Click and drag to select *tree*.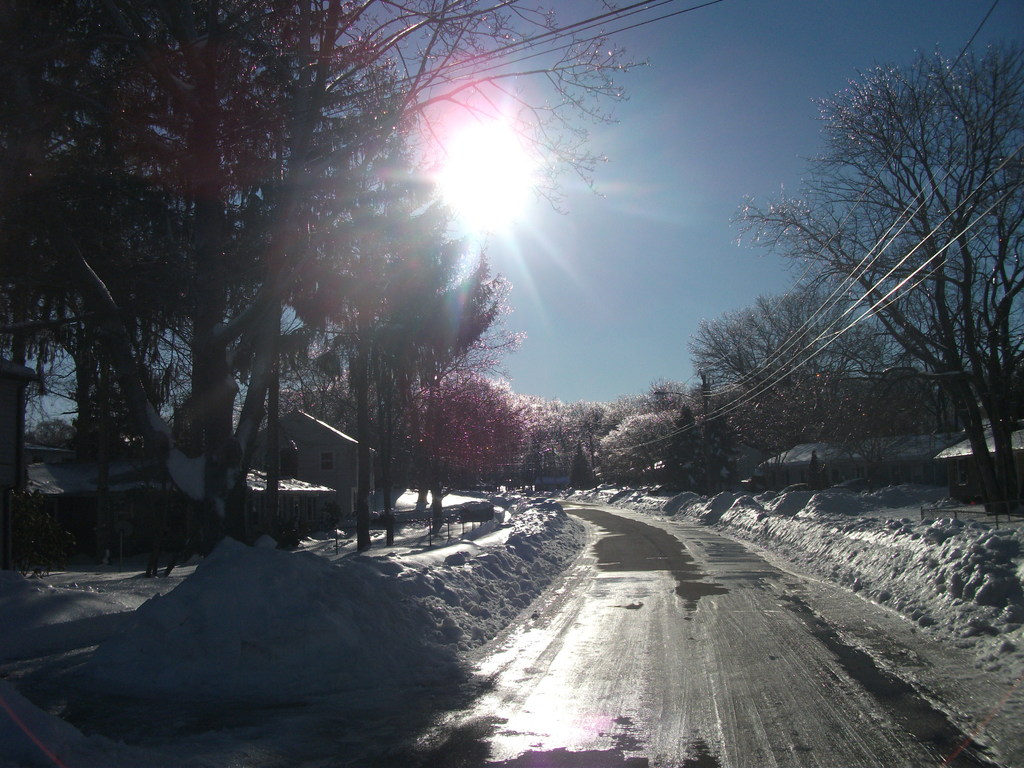
Selection: <region>361, 190, 526, 542</region>.
